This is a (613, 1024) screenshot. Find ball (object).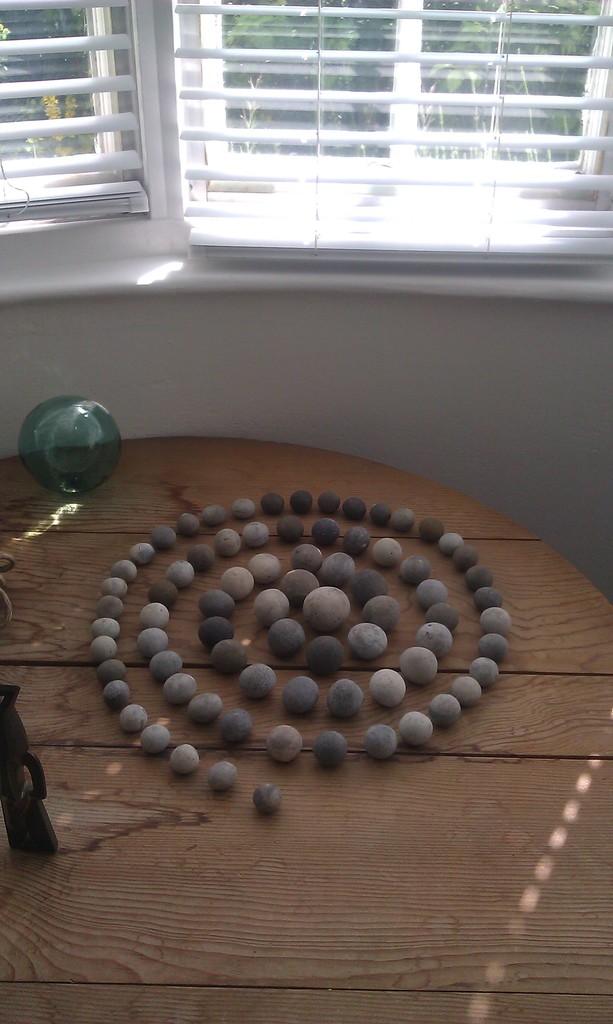
Bounding box: 251, 790, 283, 812.
